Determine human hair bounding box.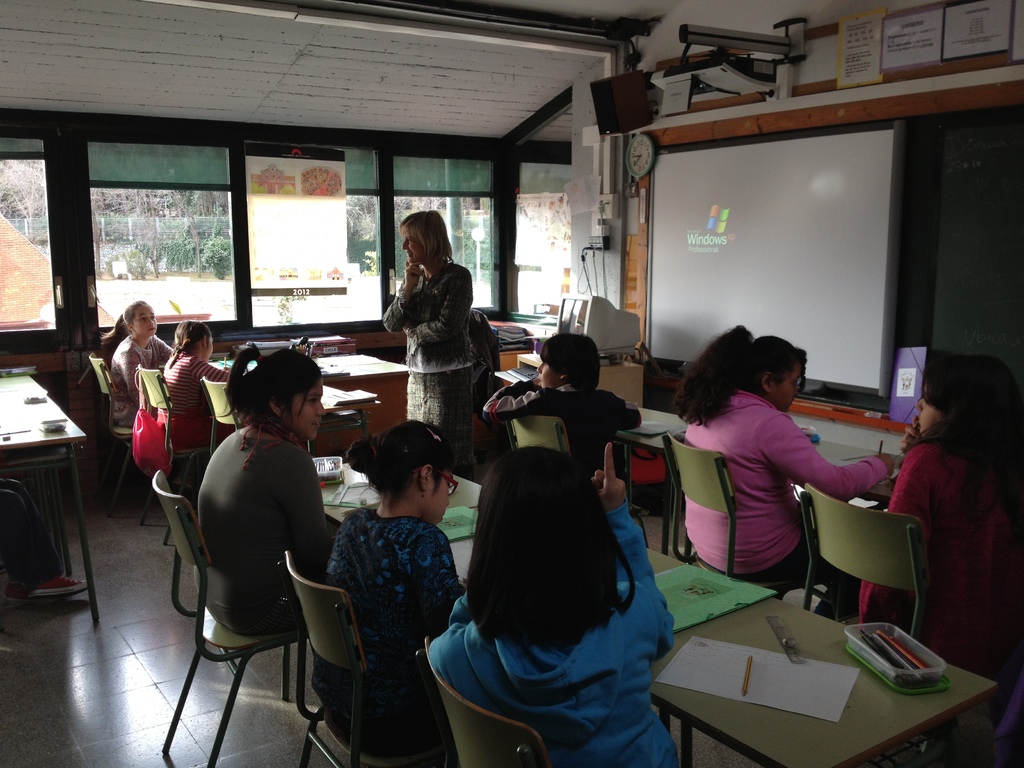
Determined: <box>542,337,600,394</box>.
